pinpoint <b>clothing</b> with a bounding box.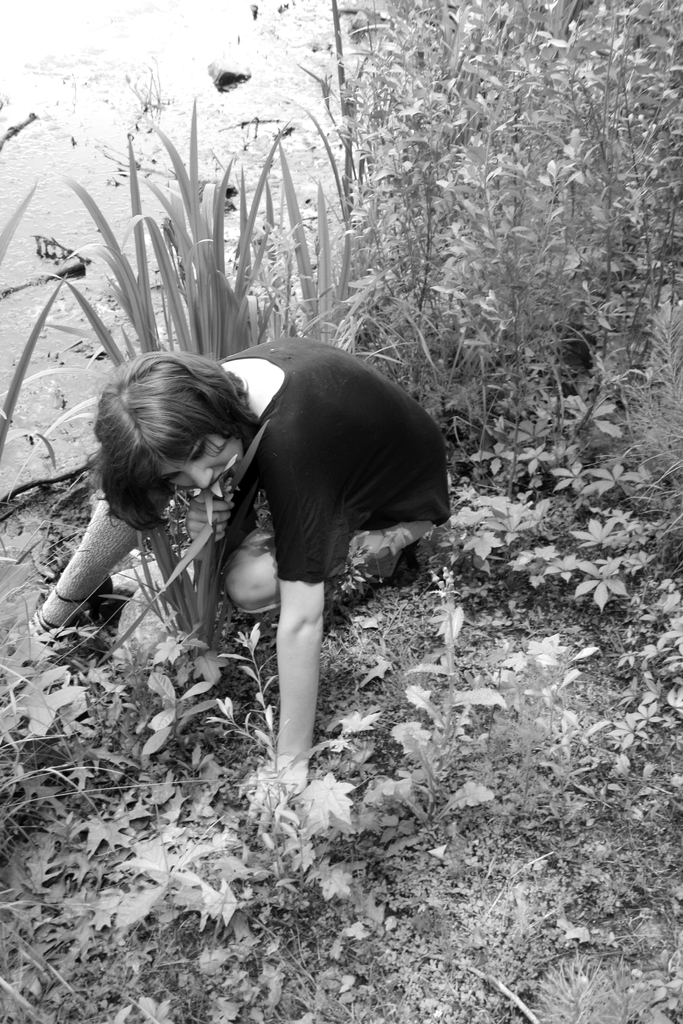
[x1=210, y1=333, x2=457, y2=594].
